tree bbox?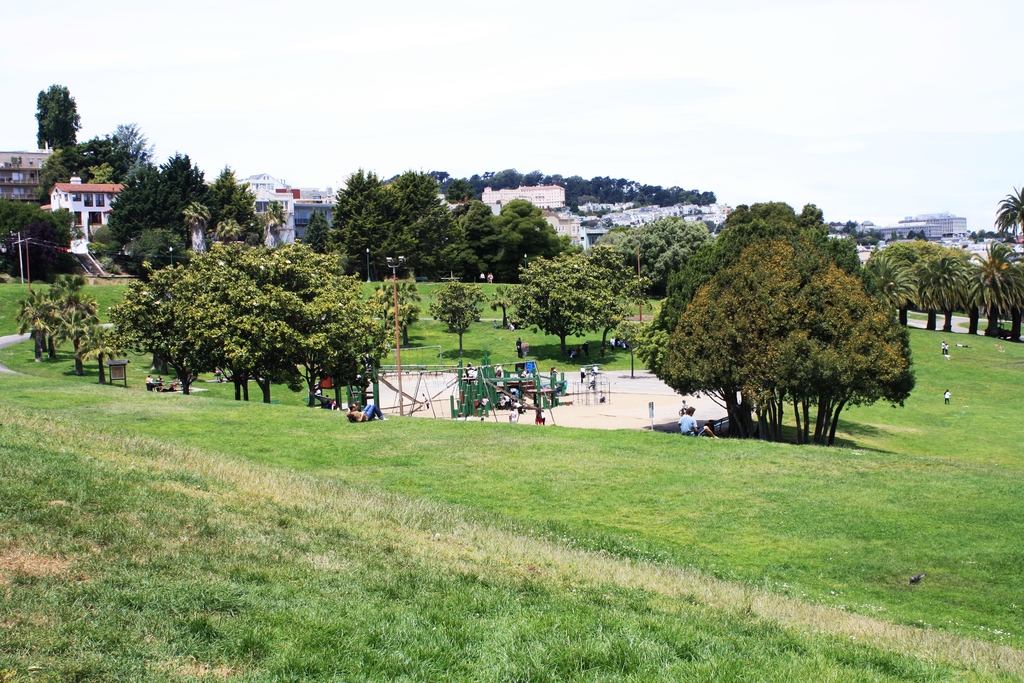
left=429, top=278, right=488, bottom=350
